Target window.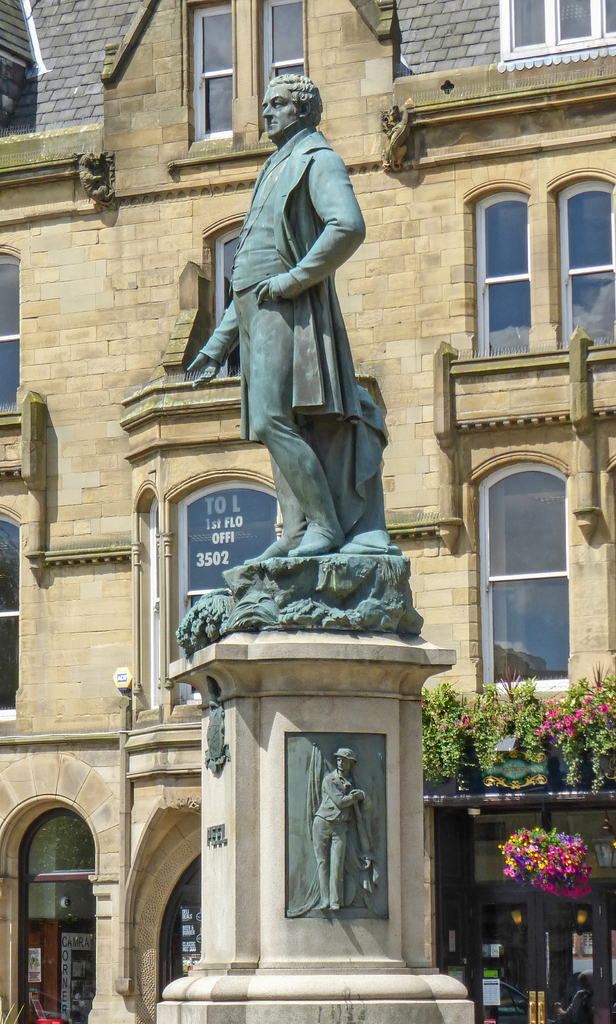
Target region: [x1=478, y1=445, x2=580, y2=691].
